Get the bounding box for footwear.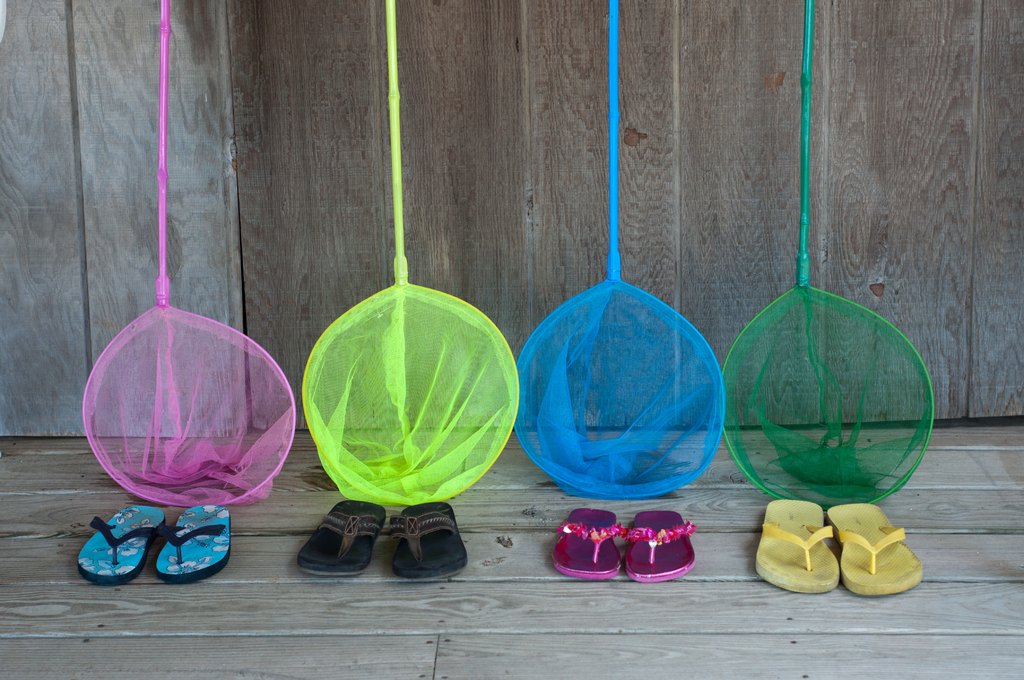
region(379, 501, 468, 589).
